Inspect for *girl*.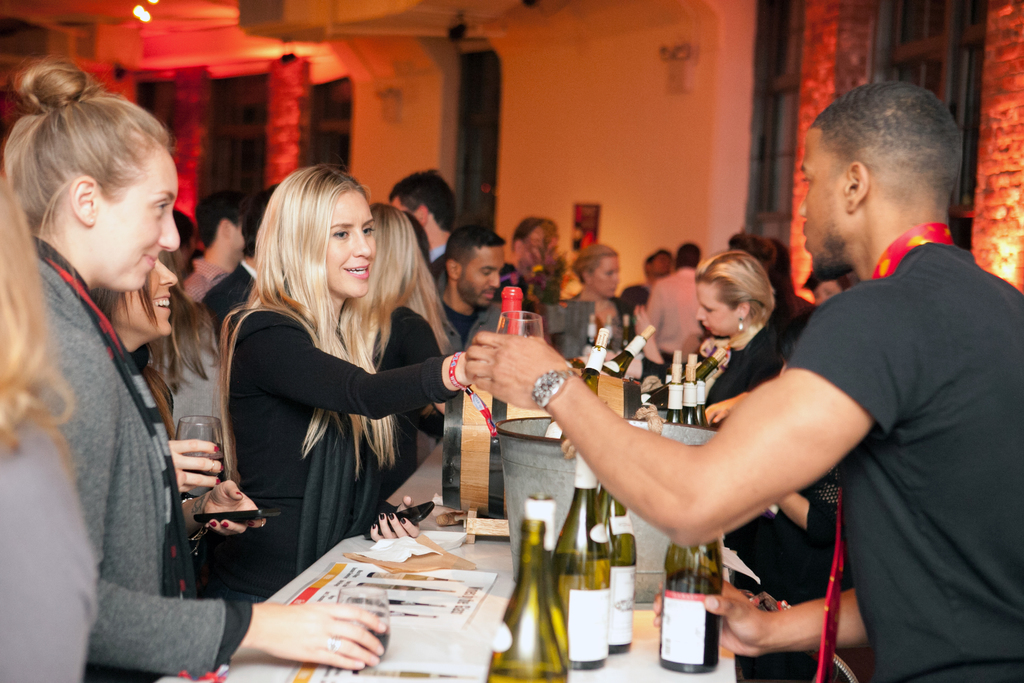
Inspection: (225, 163, 481, 579).
